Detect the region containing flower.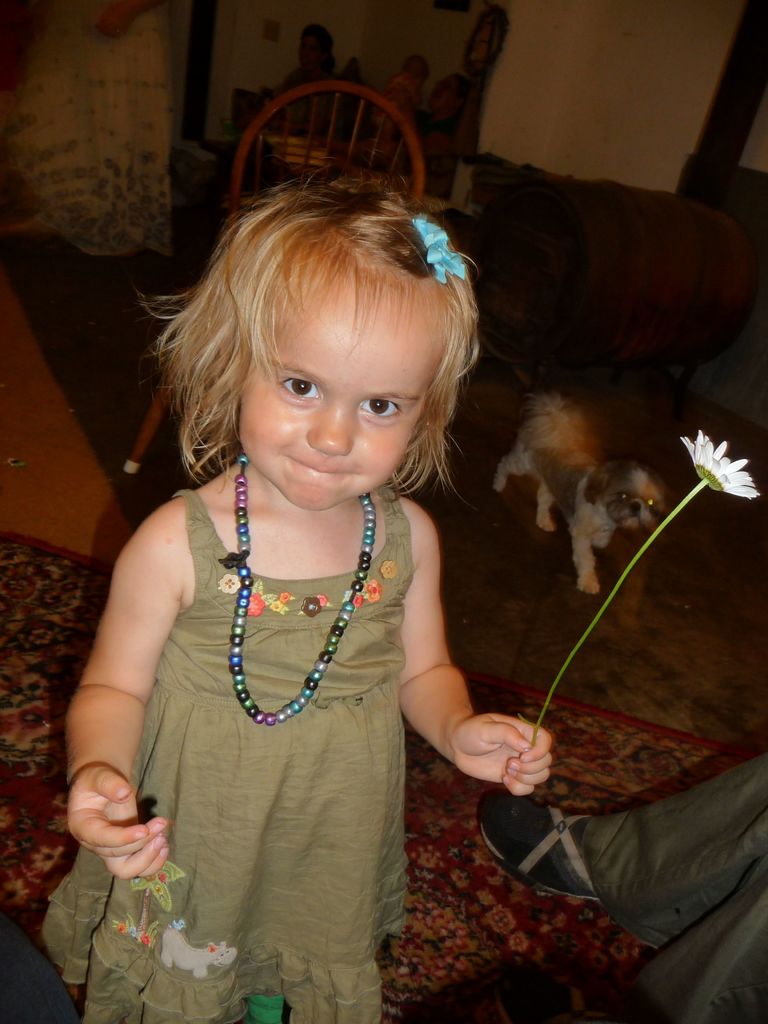
(138,932,150,946).
